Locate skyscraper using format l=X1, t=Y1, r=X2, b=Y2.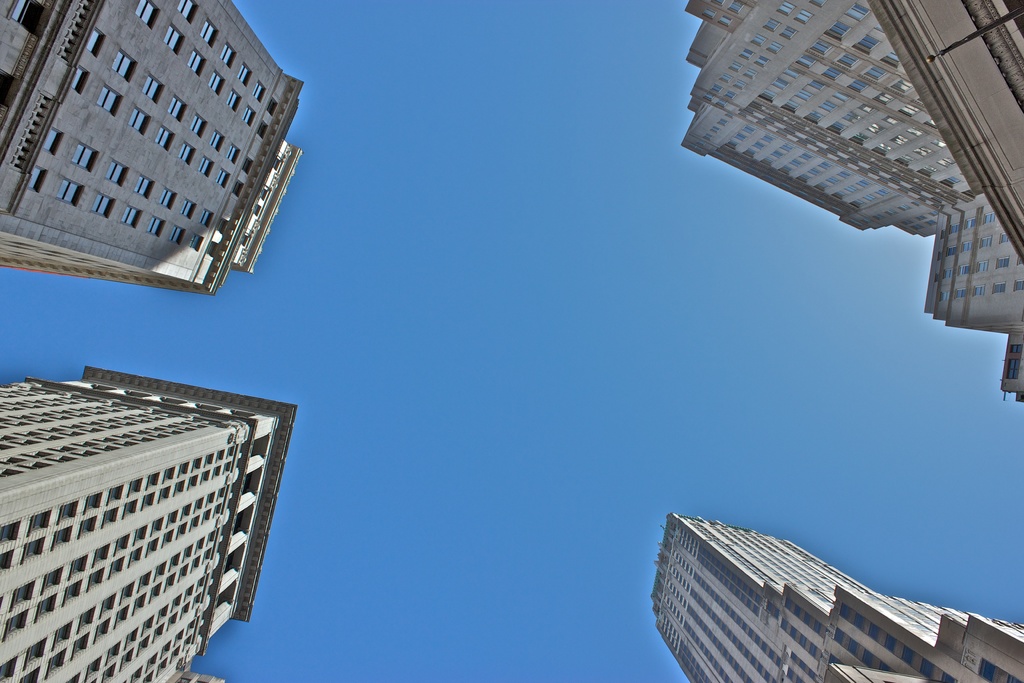
l=0, t=359, r=296, b=682.
